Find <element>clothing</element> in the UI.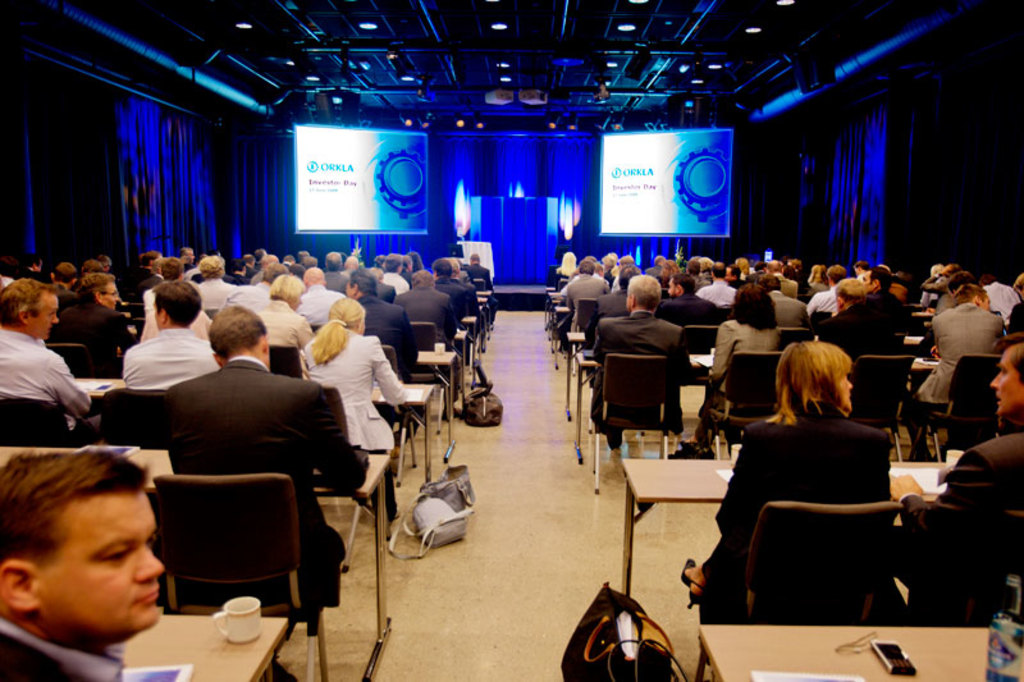
UI element at detection(703, 406, 895, 613).
